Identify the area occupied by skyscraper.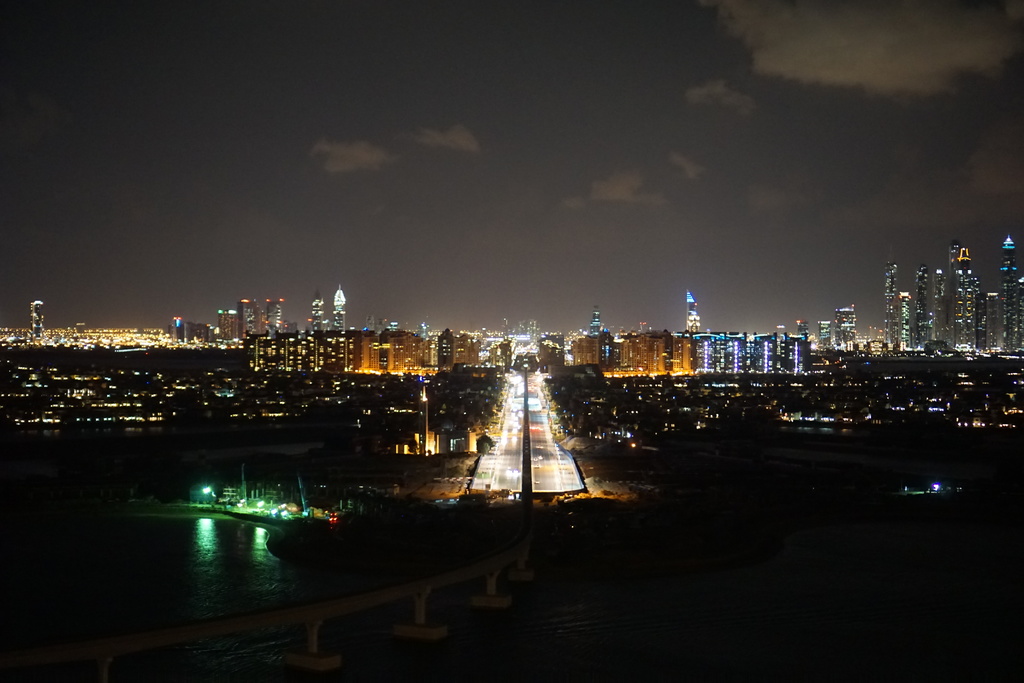
Area: 236,294,261,340.
